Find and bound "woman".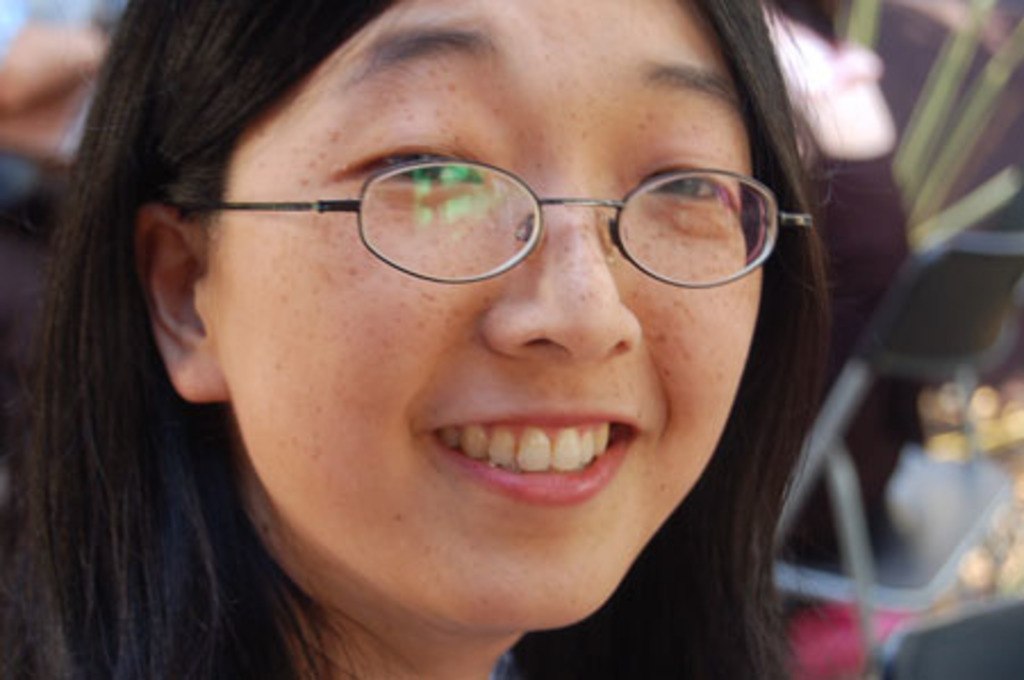
Bound: 0/0/860/678.
